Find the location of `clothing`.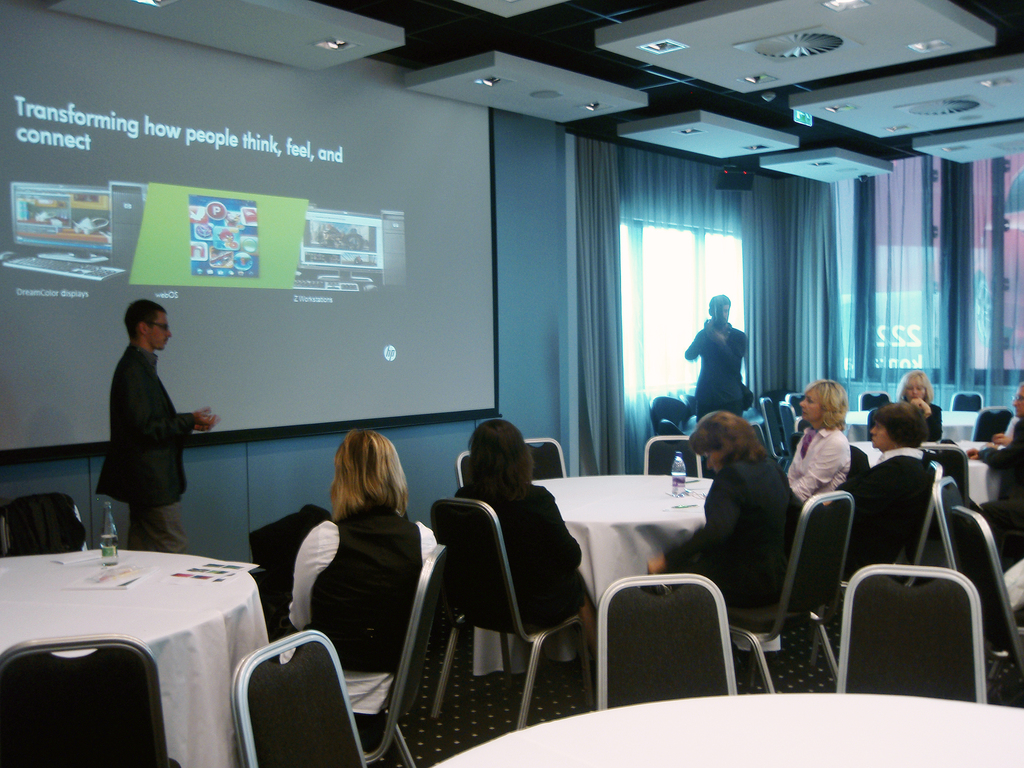
Location: <bbox>978, 425, 1022, 565</bbox>.
